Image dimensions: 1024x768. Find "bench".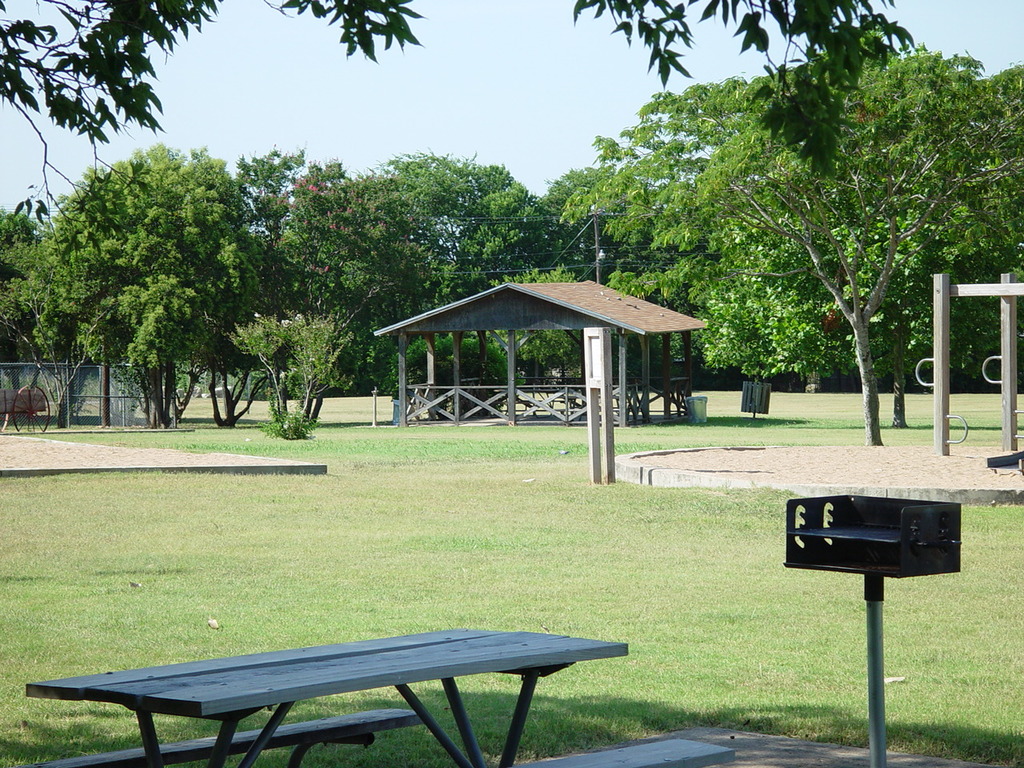
[x1=26, y1=630, x2=638, y2=767].
